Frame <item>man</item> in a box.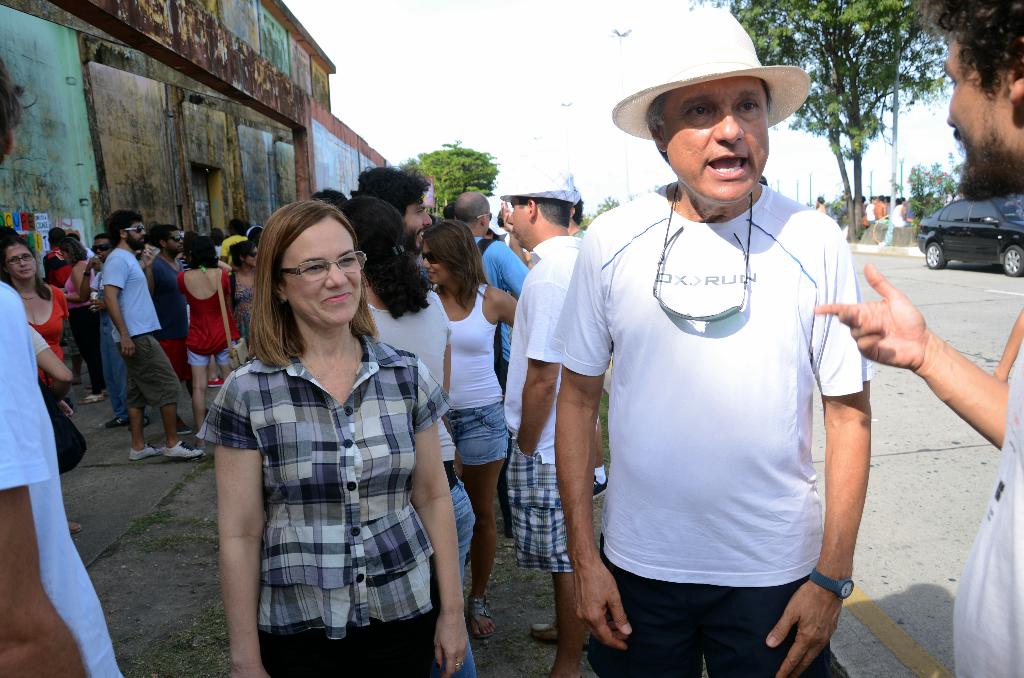
crop(152, 228, 210, 433).
